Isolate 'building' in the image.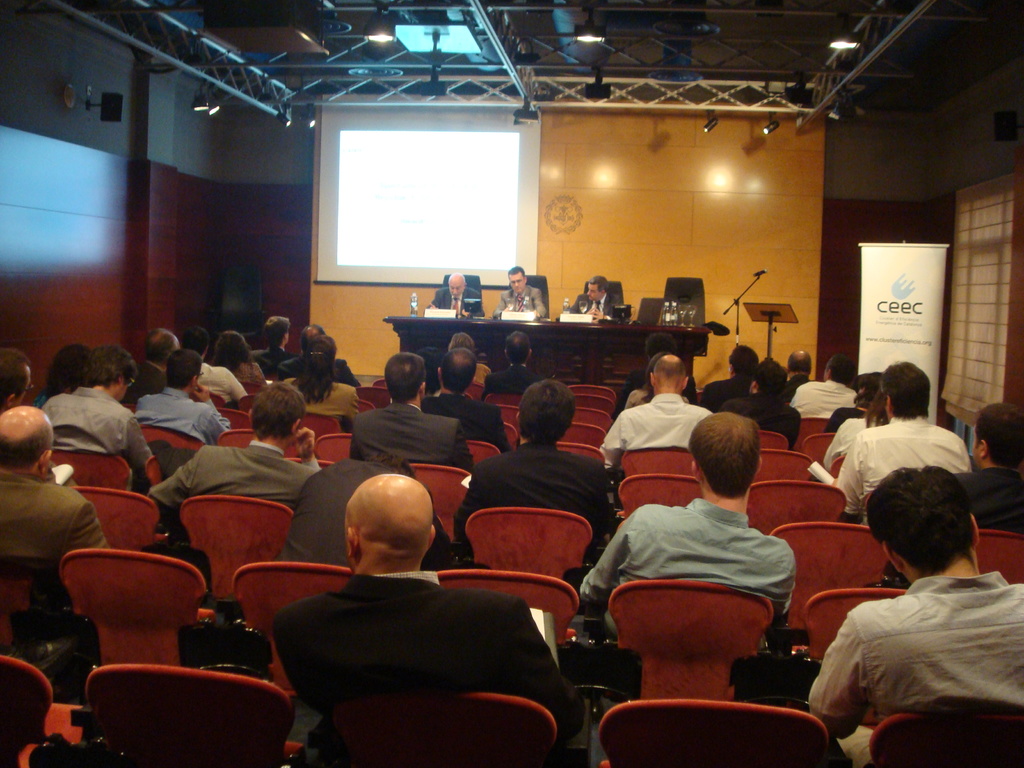
Isolated region: bbox=[0, 0, 1023, 767].
